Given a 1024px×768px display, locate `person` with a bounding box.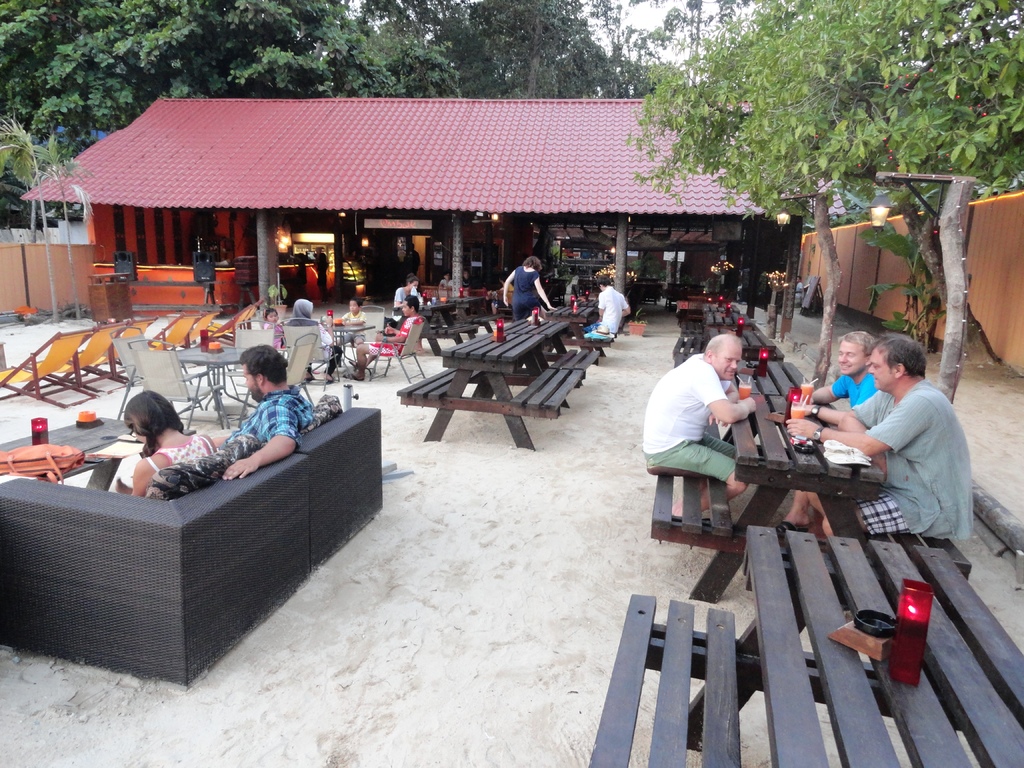
Located: x1=639 y1=333 x2=758 y2=536.
